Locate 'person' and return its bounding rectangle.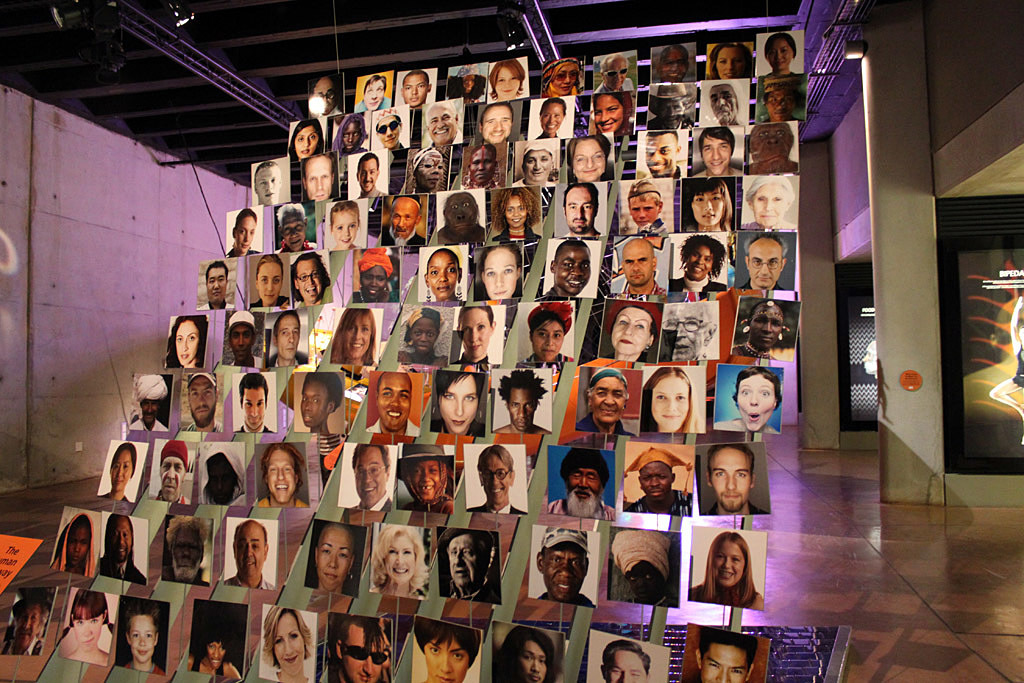
rect(546, 236, 592, 298).
